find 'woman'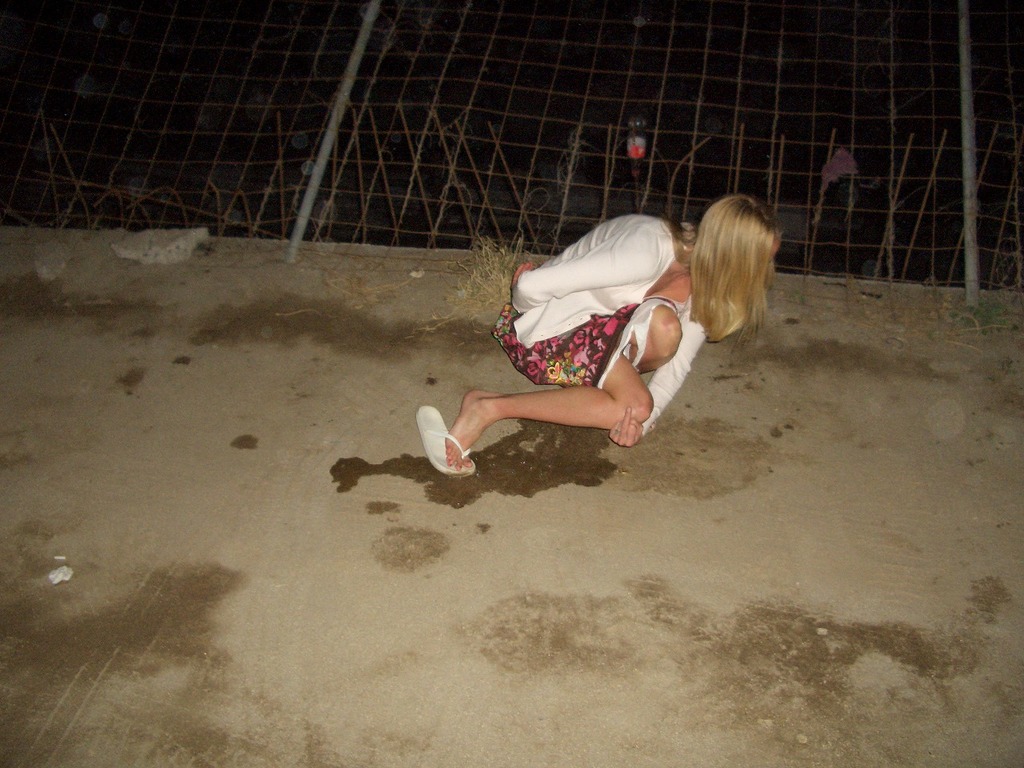
l=416, t=192, r=785, b=474
